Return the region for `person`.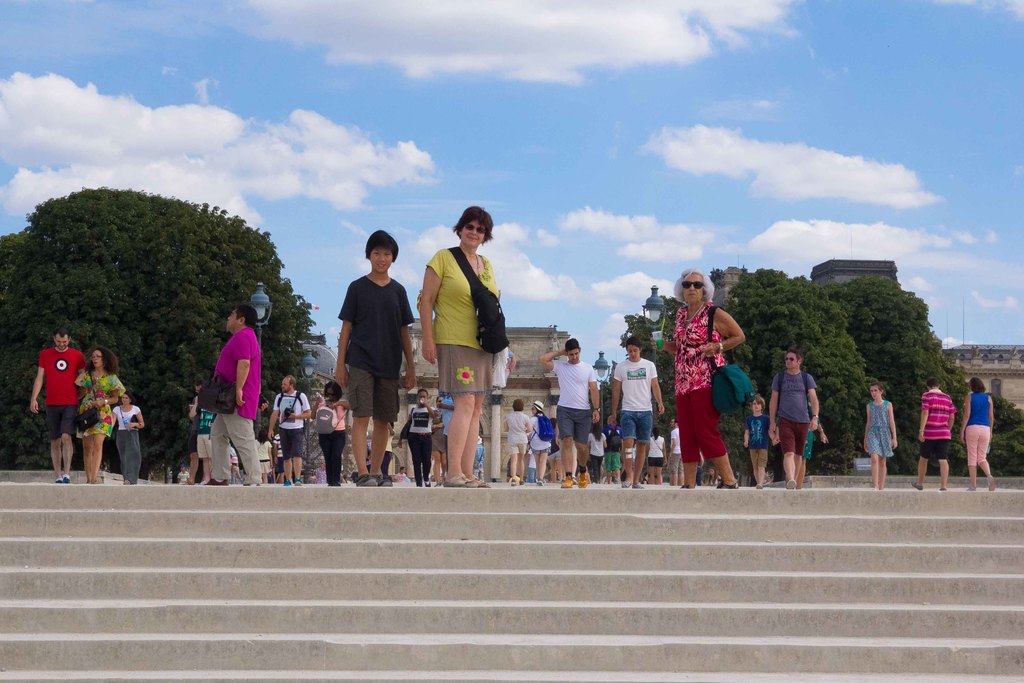
x1=177, y1=463, x2=192, y2=481.
